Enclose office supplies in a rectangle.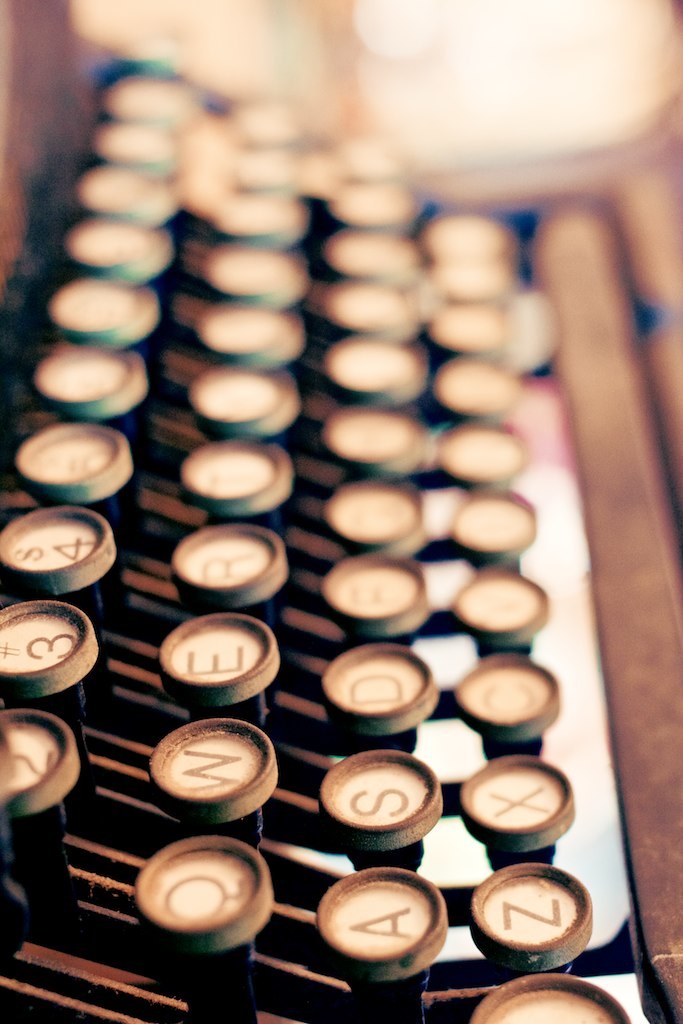
detection(0, 0, 682, 1023).
